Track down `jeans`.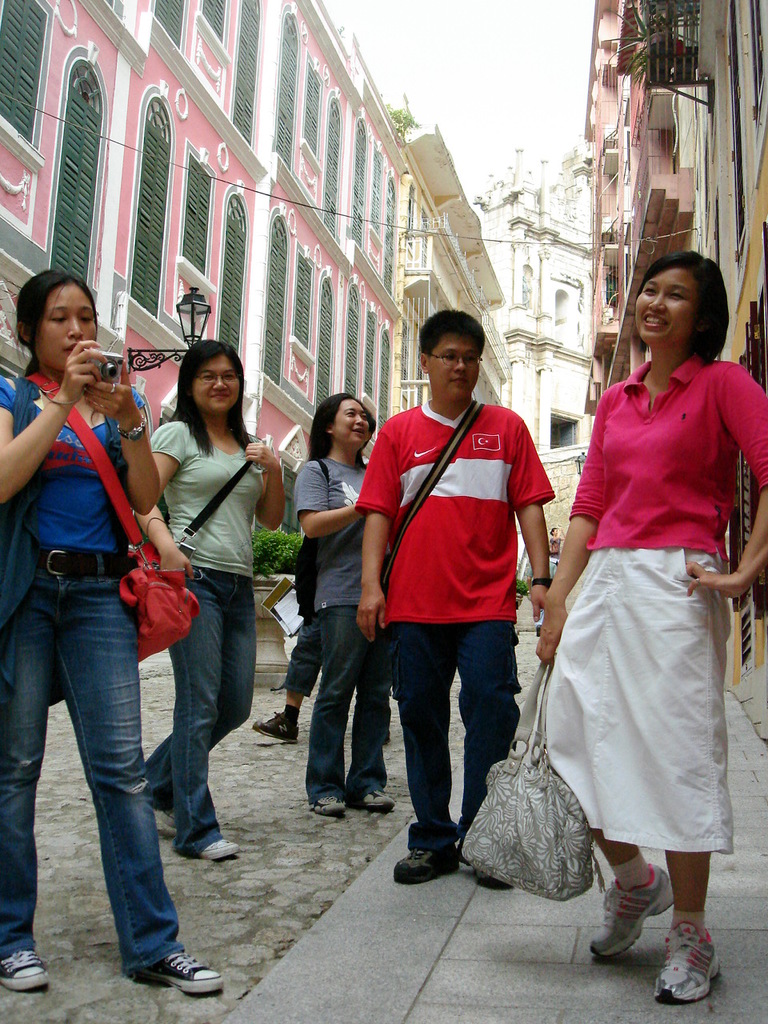
Tracked to 380,628,522,848.
